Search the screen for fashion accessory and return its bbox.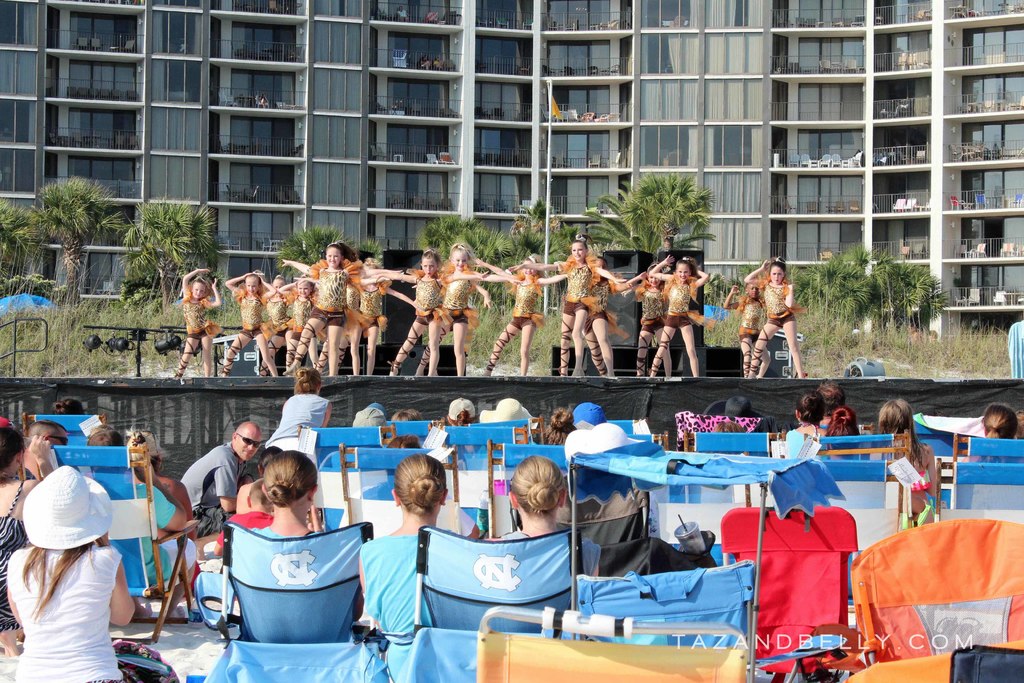
Found: region(480, 397, 539, 431).
